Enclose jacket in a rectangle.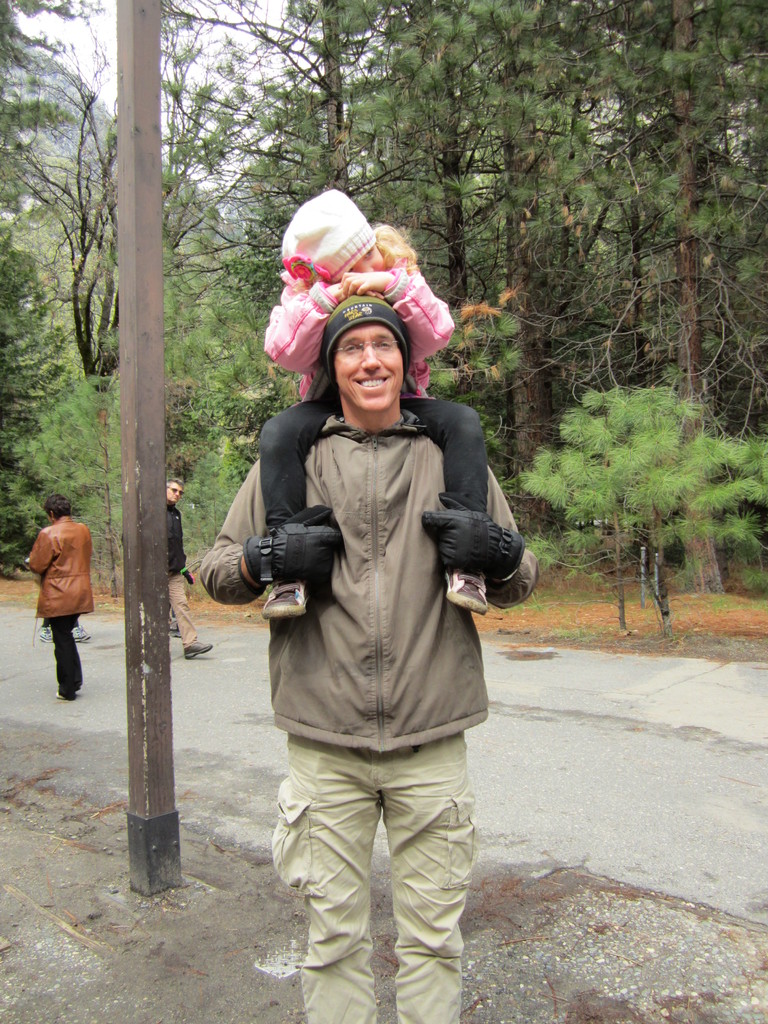
{"left": 168, "top": 502, "right": 189, "bottom": 581}.
